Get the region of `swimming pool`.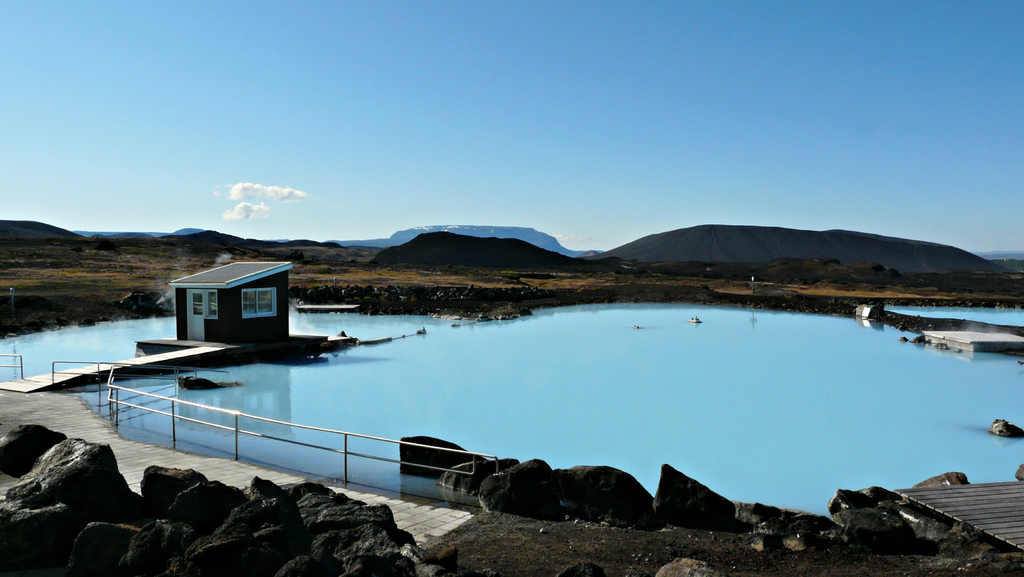
[x1=0, y1=271, x2=1016, y2=564].
